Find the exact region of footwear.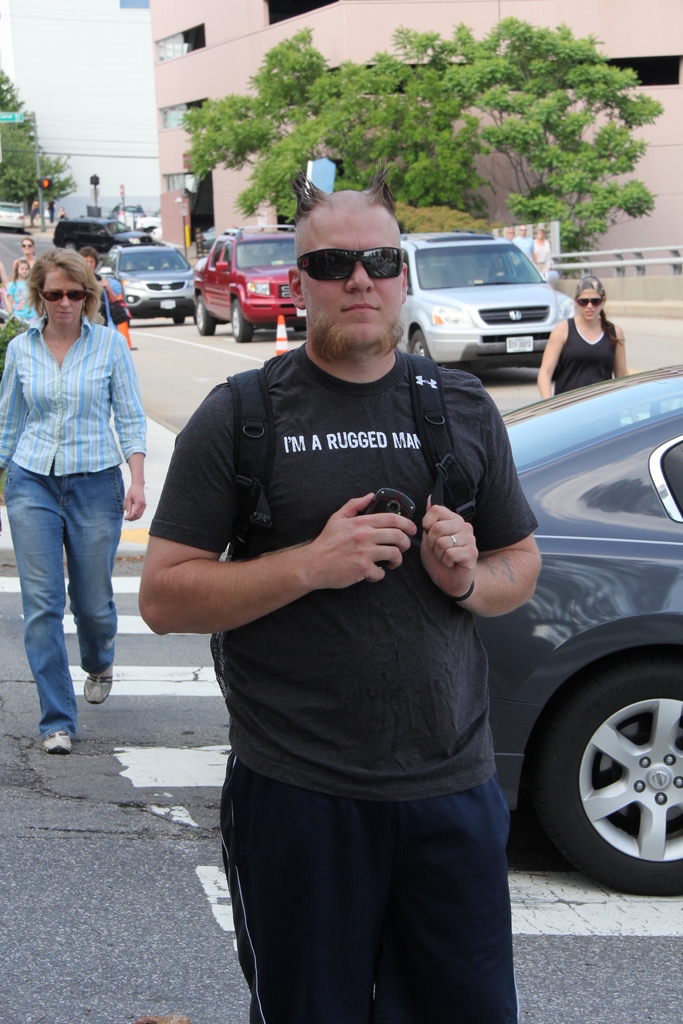
Exact region: <region>84, 662, 117, 708</region>.
